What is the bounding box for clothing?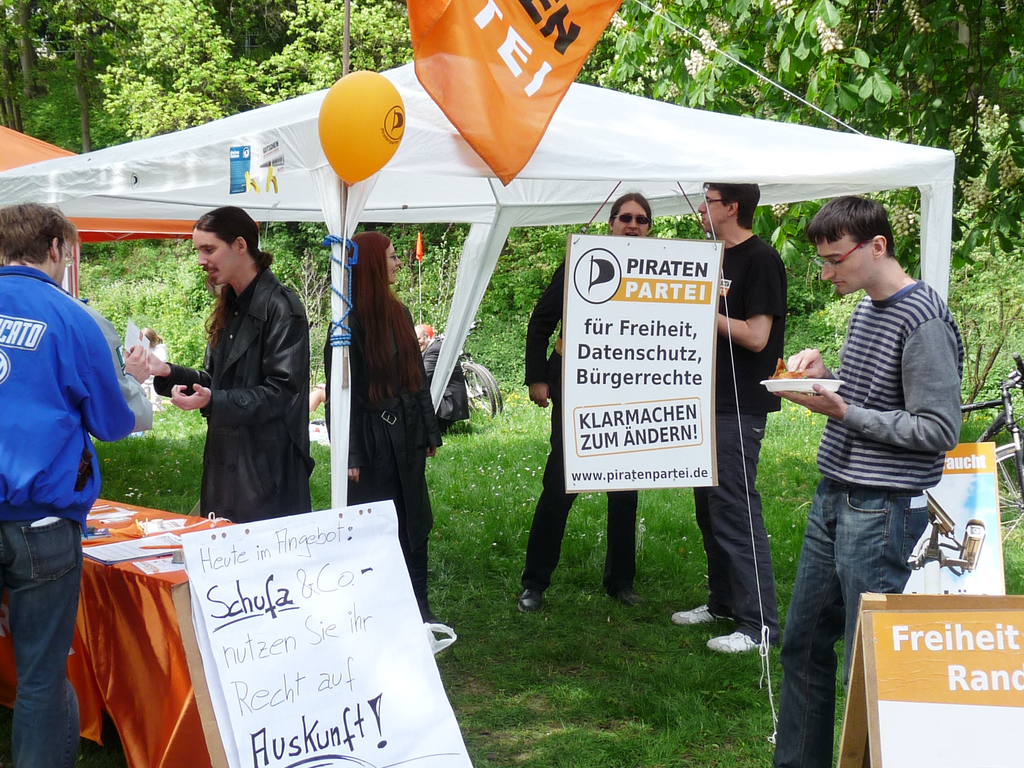
x1=0 y1=264 x2=152 y2=767.
